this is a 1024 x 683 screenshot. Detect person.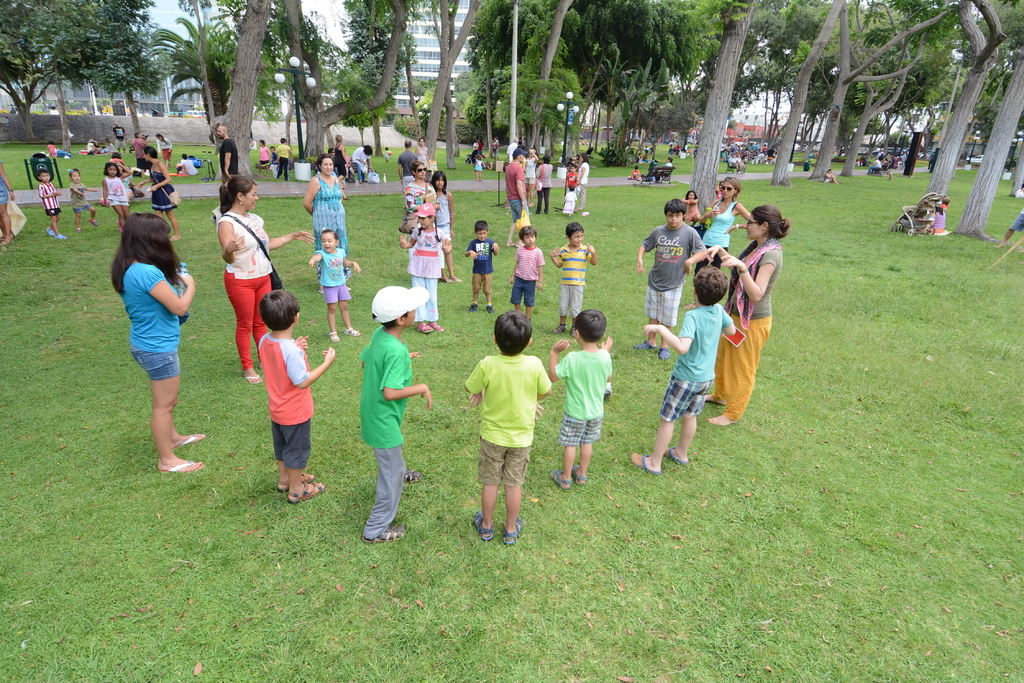
Rect(925, 148, 938, 170).
